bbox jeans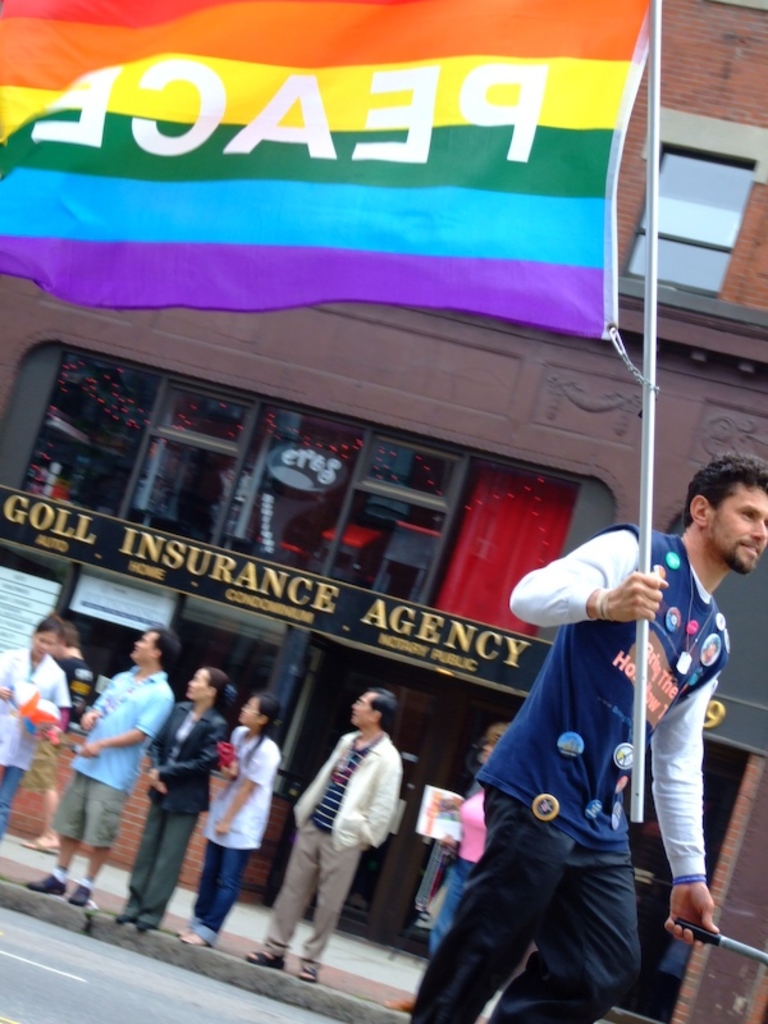
bbox=[0, 762, 19, 837]
